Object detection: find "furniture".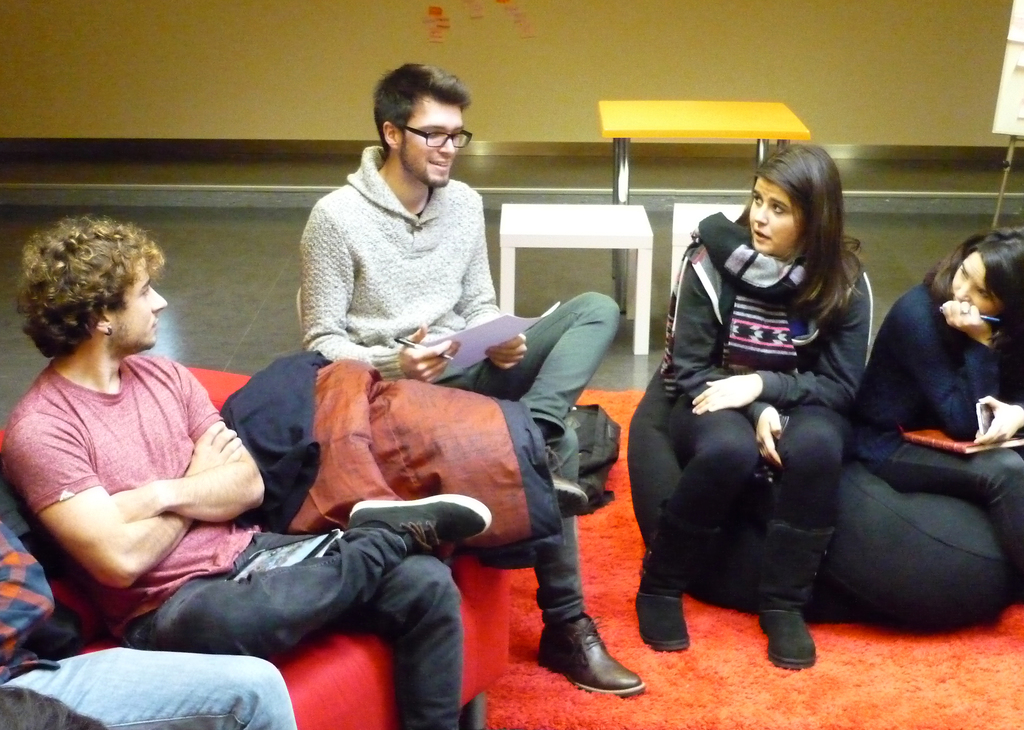
(670,202,750,296).
